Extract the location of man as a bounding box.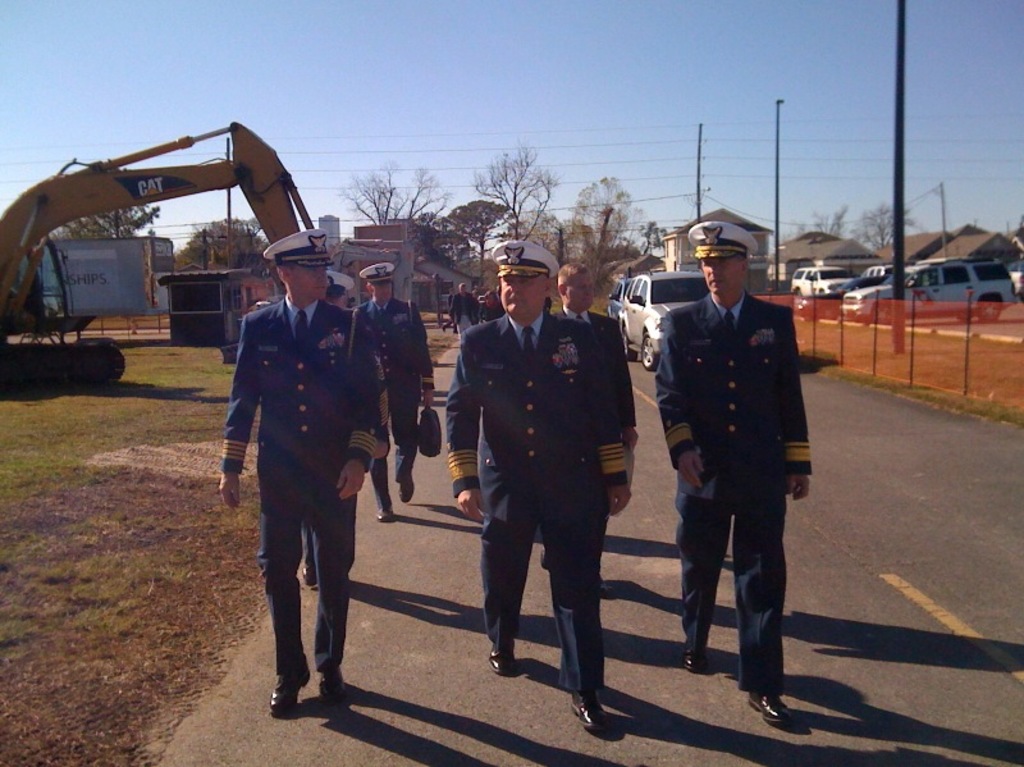
[x1=218, y1=230, x2=376, y2=716].
